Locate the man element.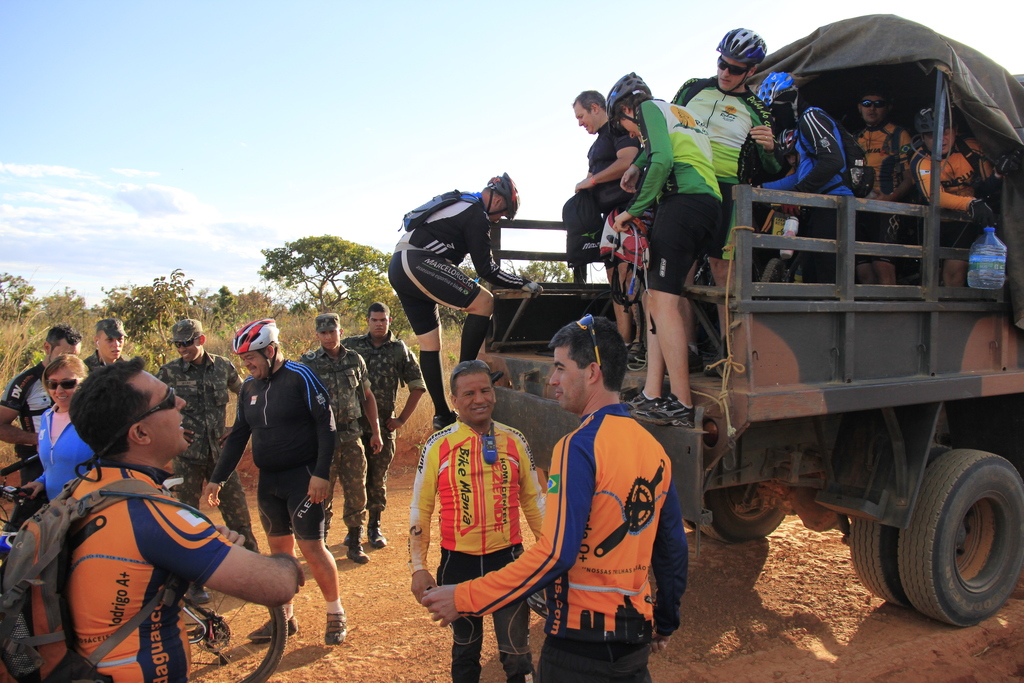
Element bbox: <bbox>673, 24, 776, 329</bbox>.
